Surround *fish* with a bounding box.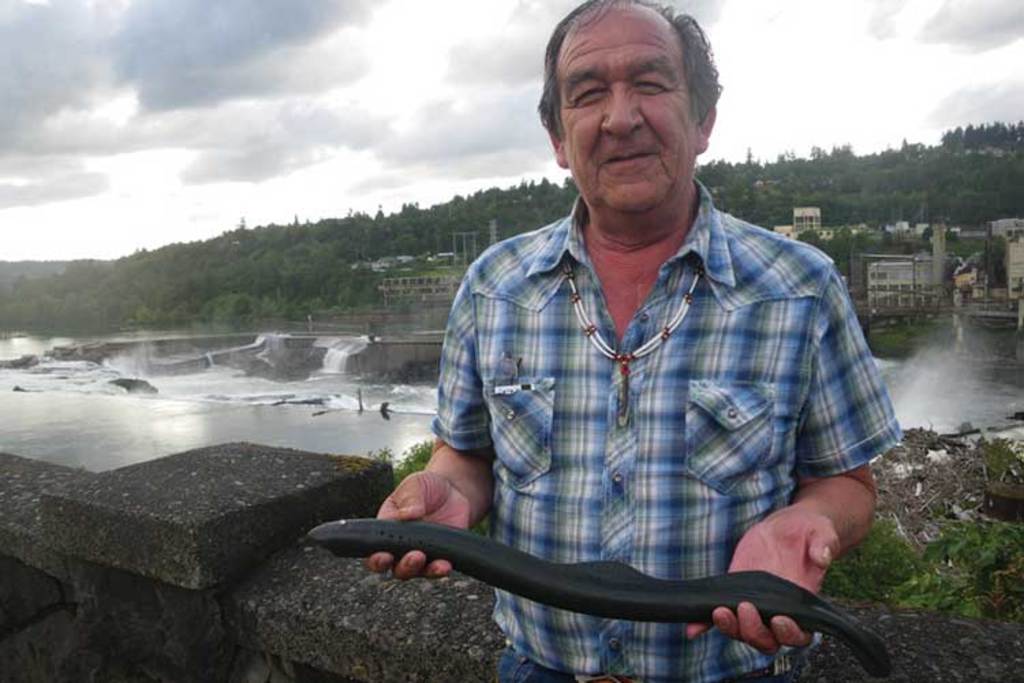
detection(315, 518, 897, 682).
